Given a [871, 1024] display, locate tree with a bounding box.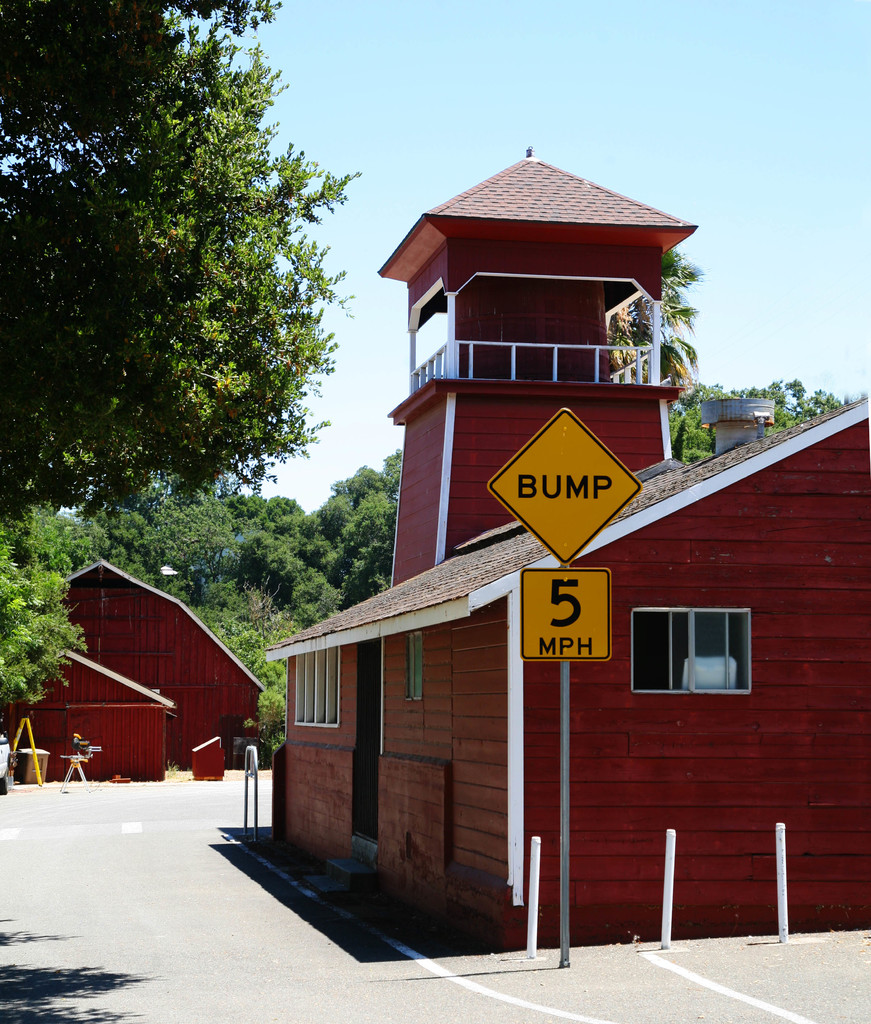
Located: box=[234, 534, 333, 636].
